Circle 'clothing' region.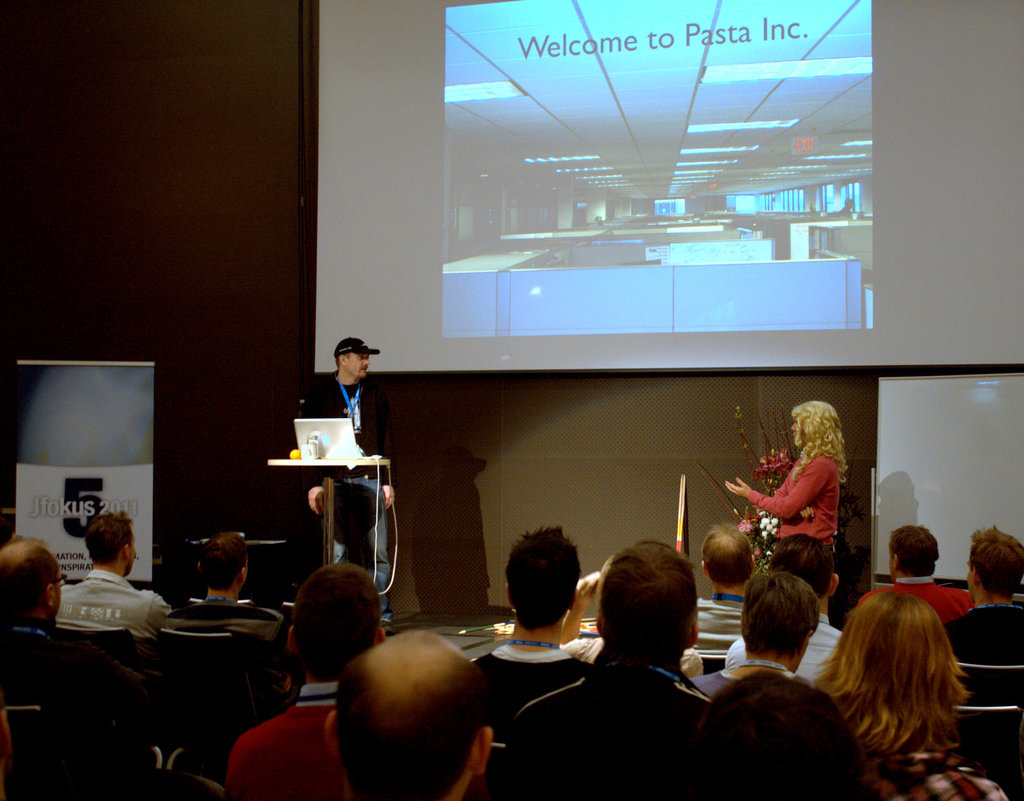
Region: (943,603,1021,659).
